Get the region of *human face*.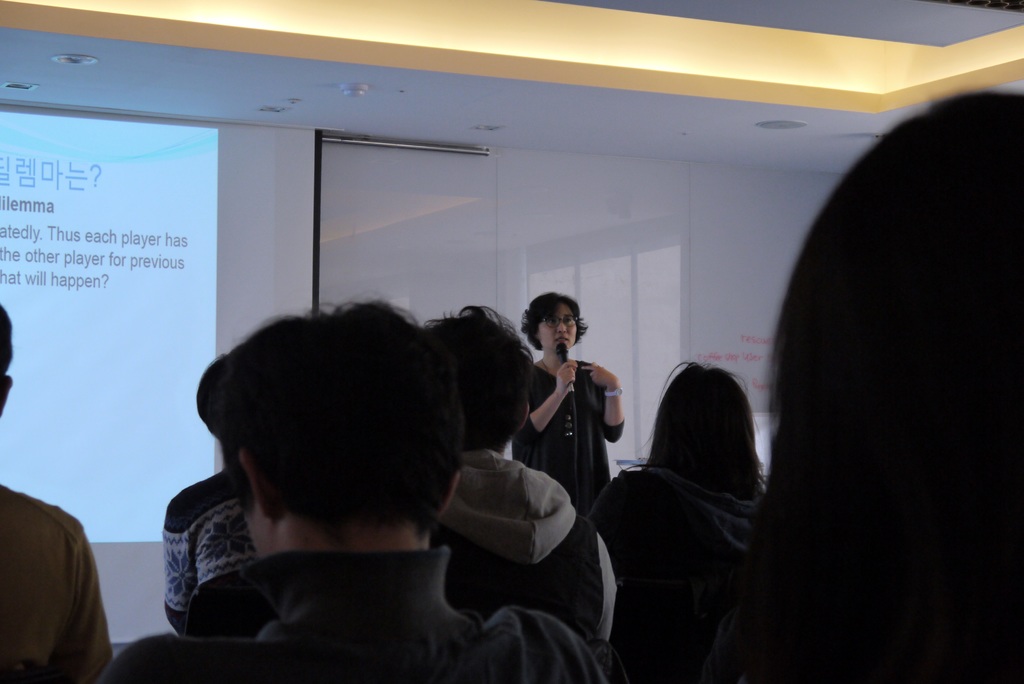
<region>539, 304, 579, 350</region>.
